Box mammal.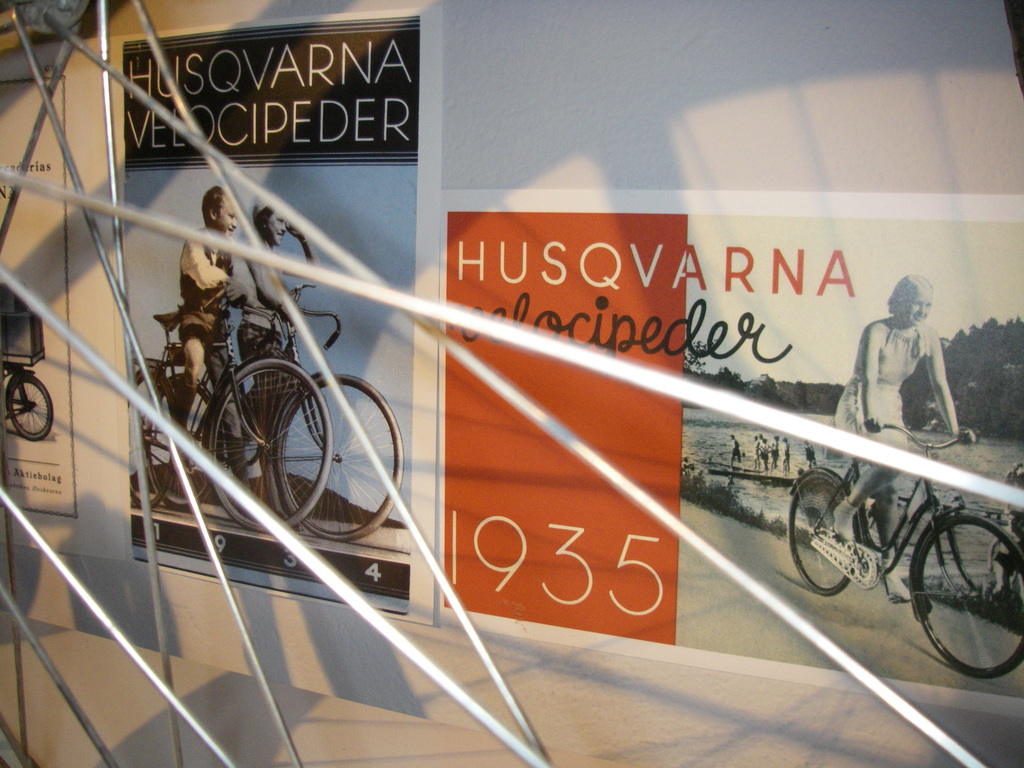
<box>759,436,771,468</box>.
